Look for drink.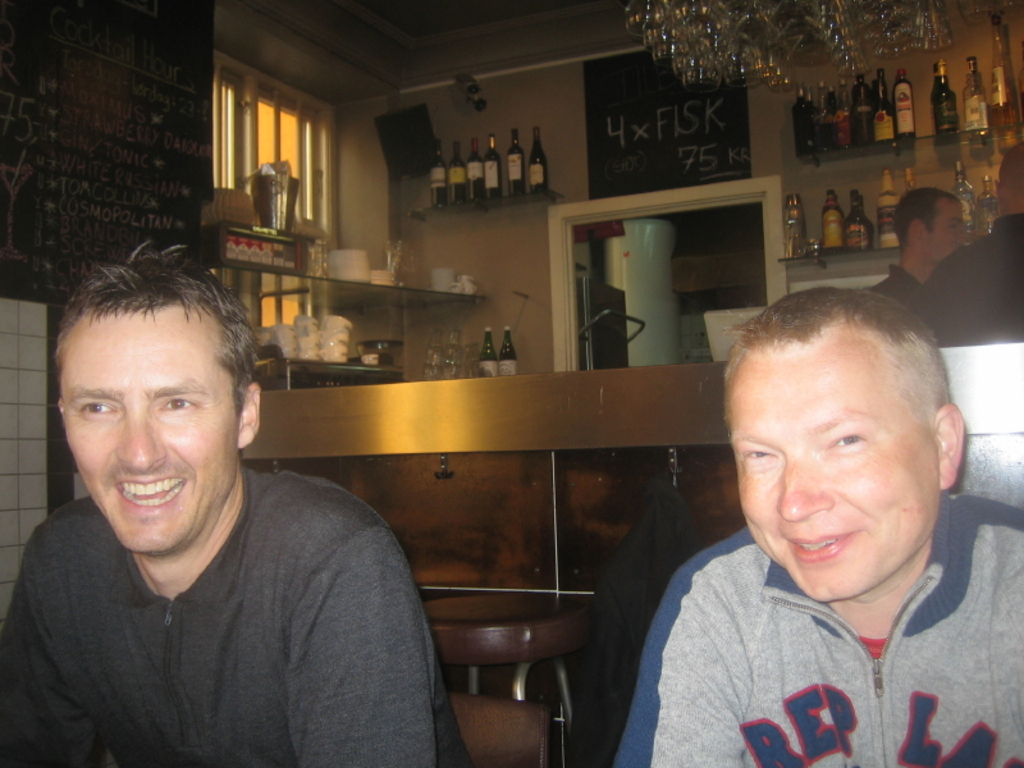
Found: (x1=508, y1=127, x2=525, y2=196).
